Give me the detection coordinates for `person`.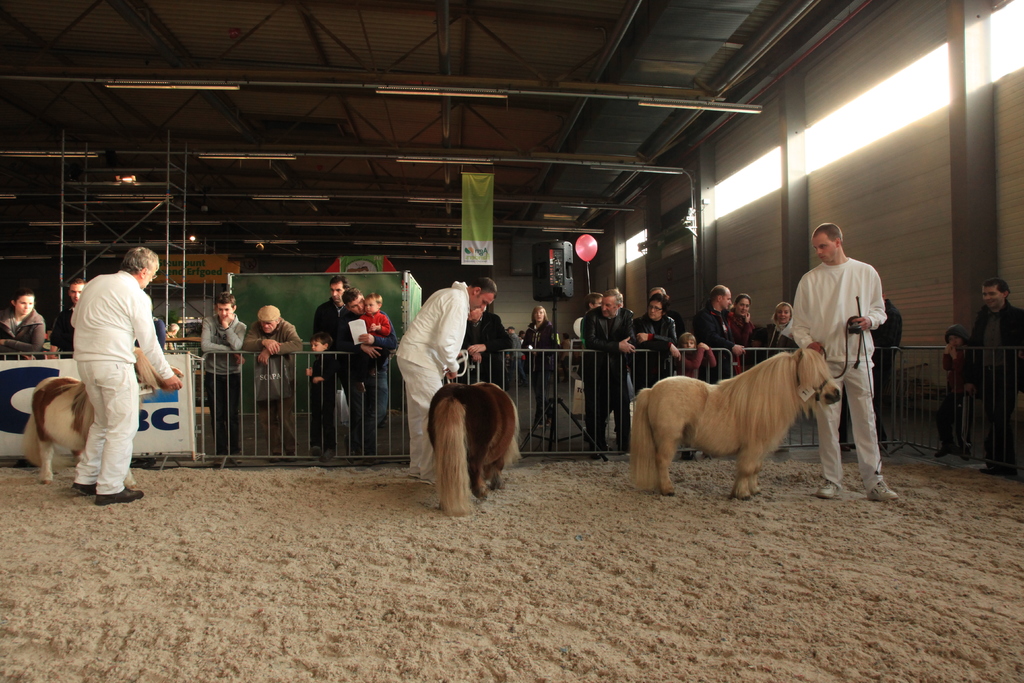
l=583, t=286, r=638, b=456.
